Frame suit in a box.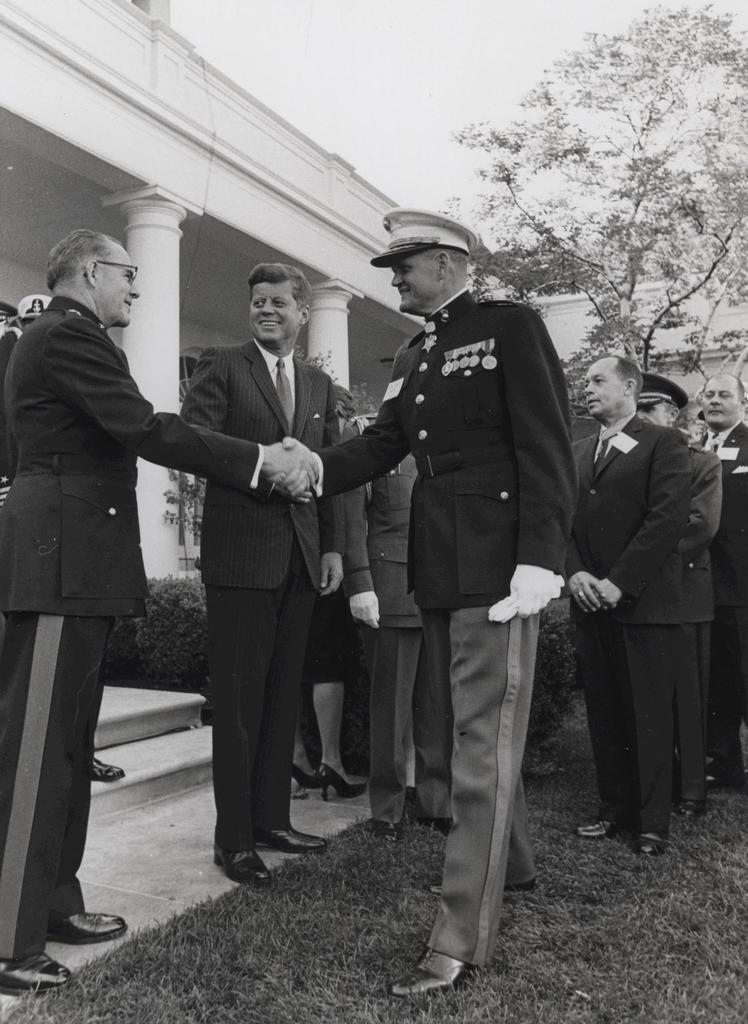
(568, 409, 690, 834).
